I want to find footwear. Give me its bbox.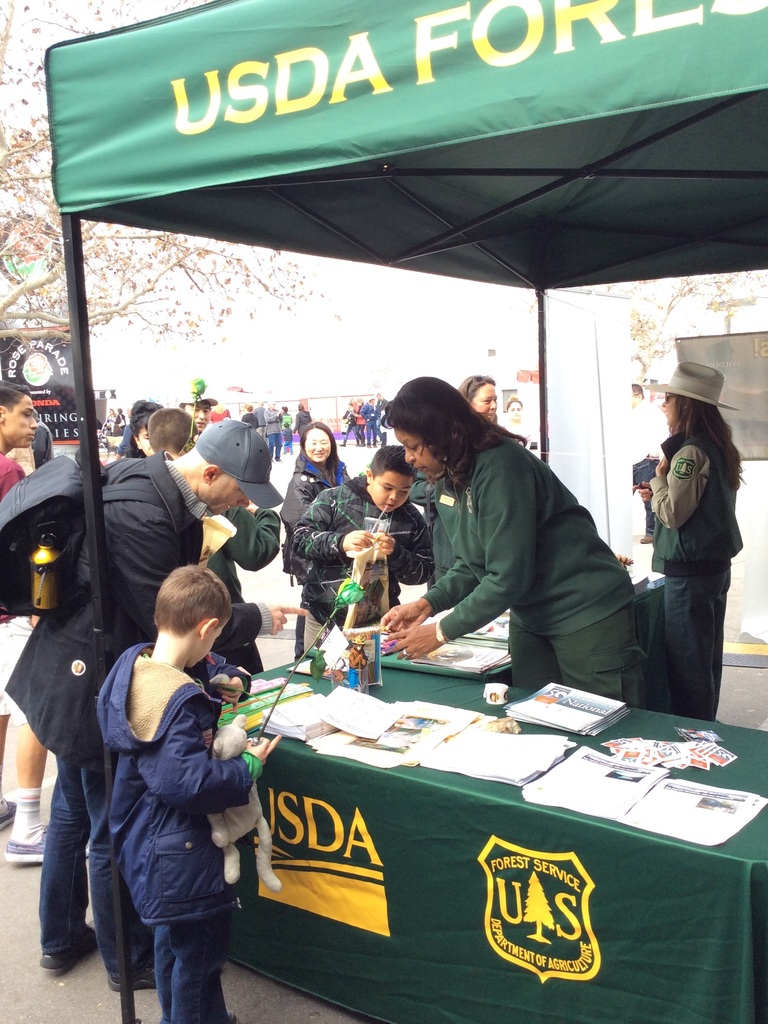
<region>357, 442, 364, 445</region>.
